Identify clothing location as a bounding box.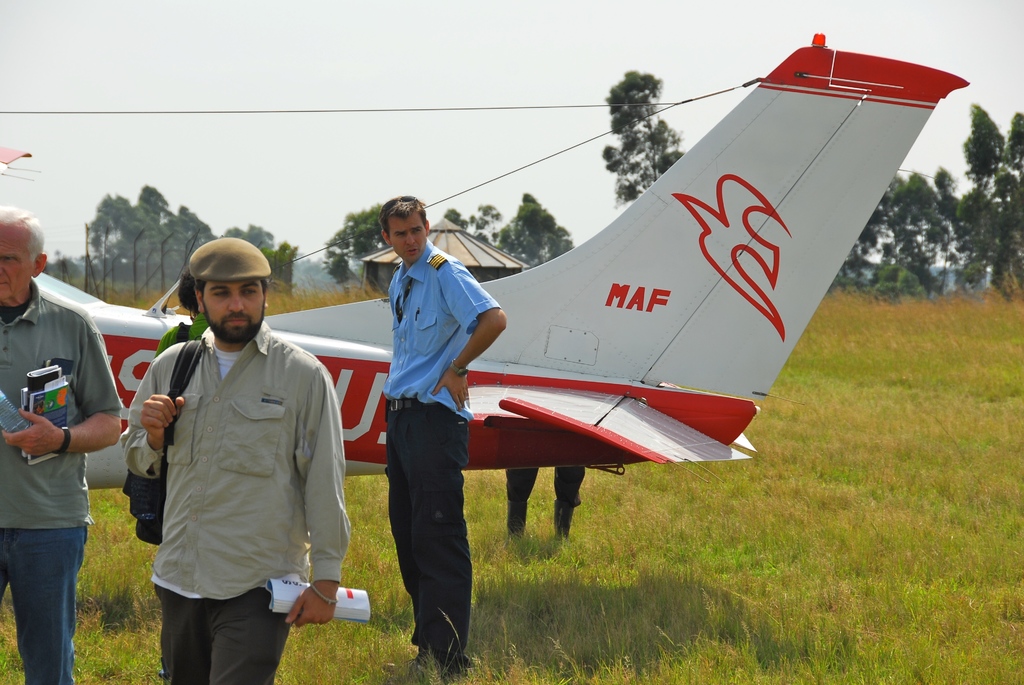
box(118, 319, 353, 684).
